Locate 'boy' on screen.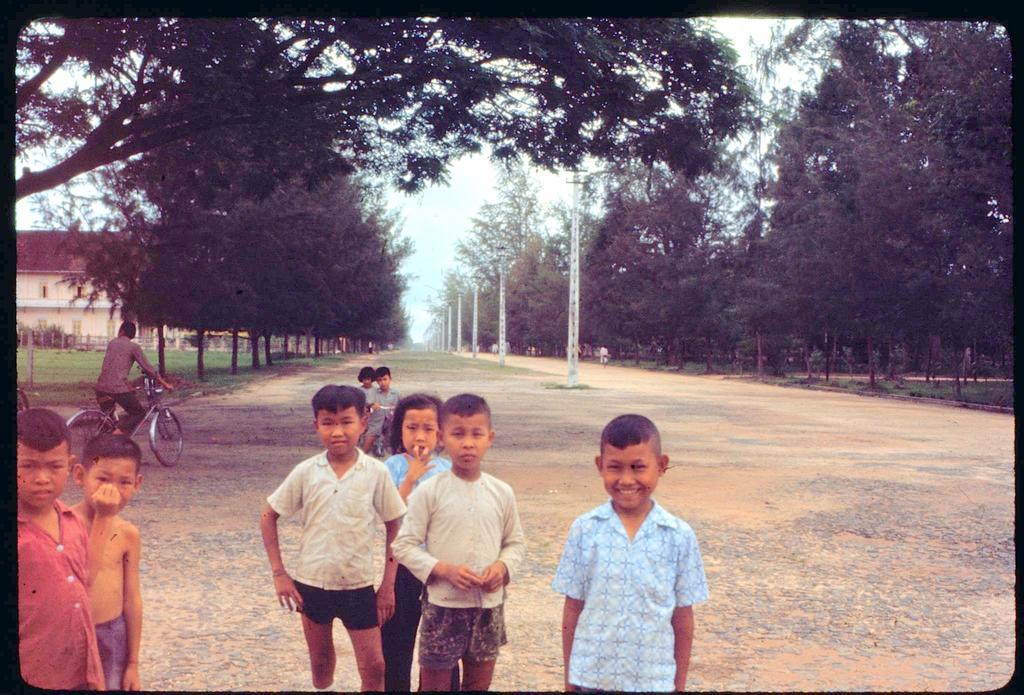
On screen at region(360, 367, 403, 455).
